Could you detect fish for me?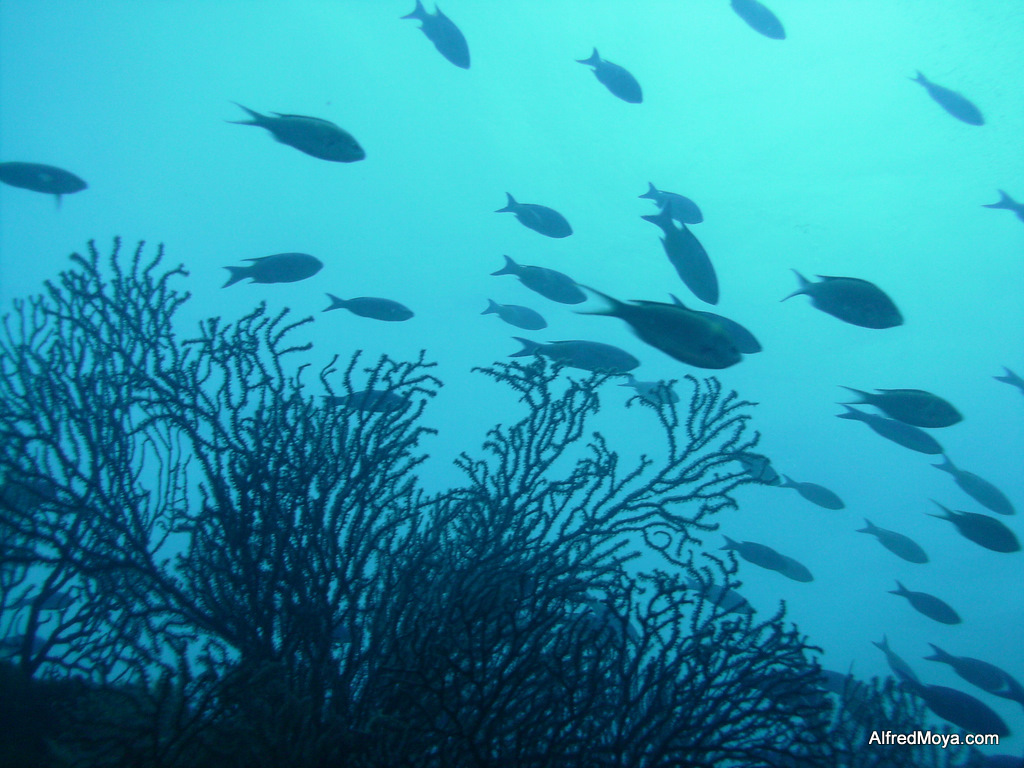
Detection result: 810:669:866:703.
